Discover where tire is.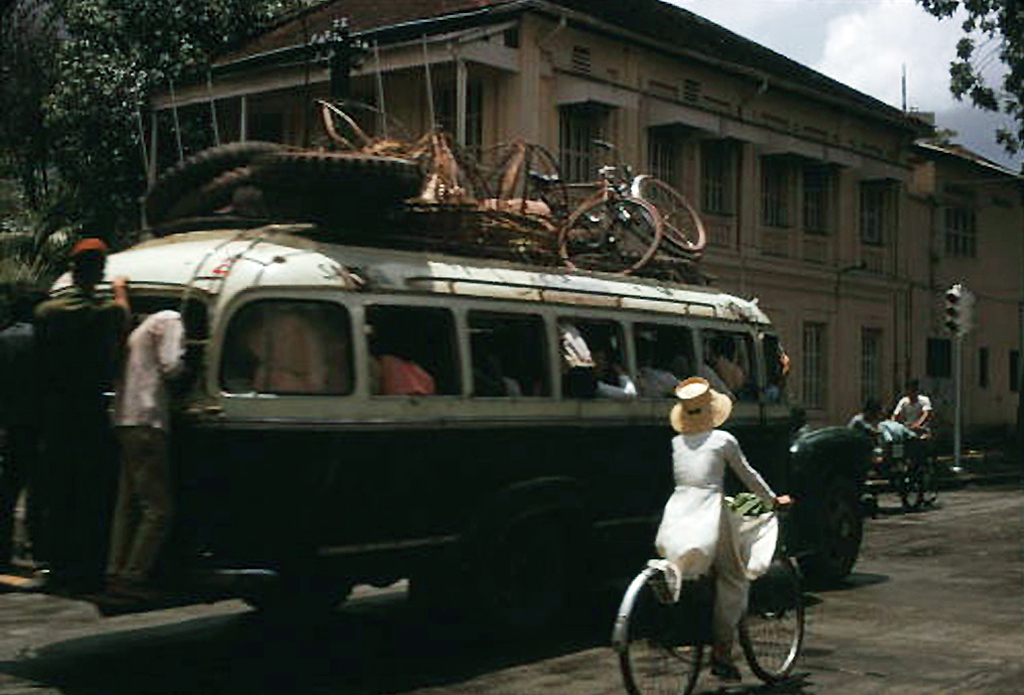
Discovered at x1=791 y1=500 x2=857 y2=585.
